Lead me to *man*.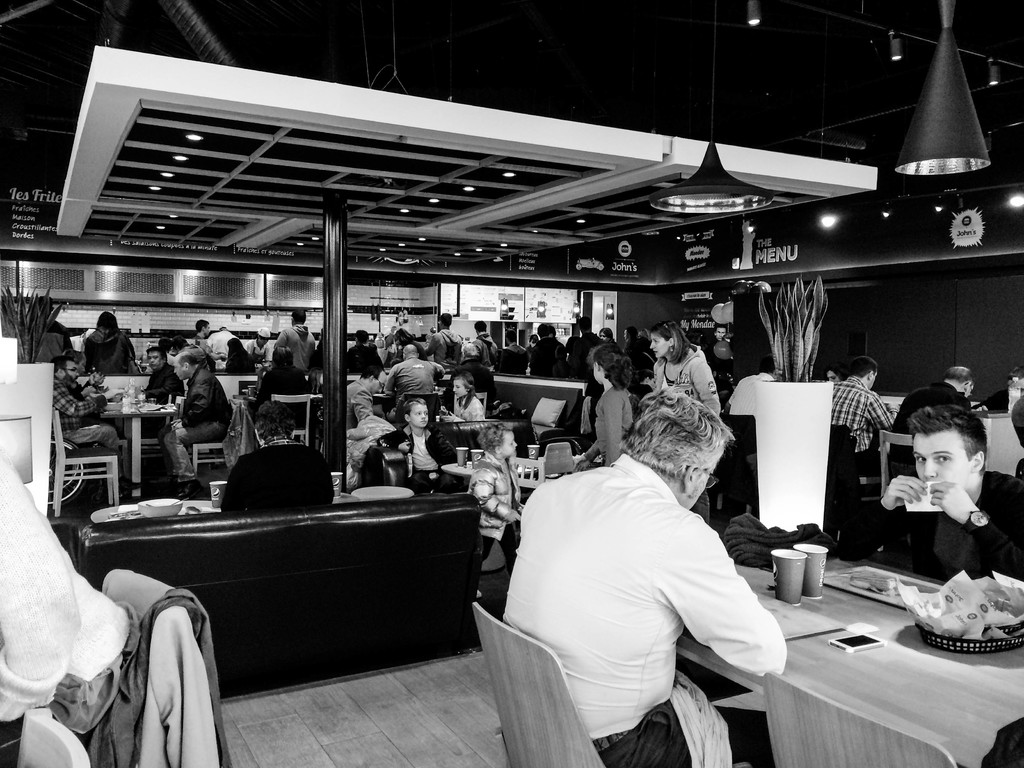
Lead to [x1=714, y1=324, x2=726, y2=340].
